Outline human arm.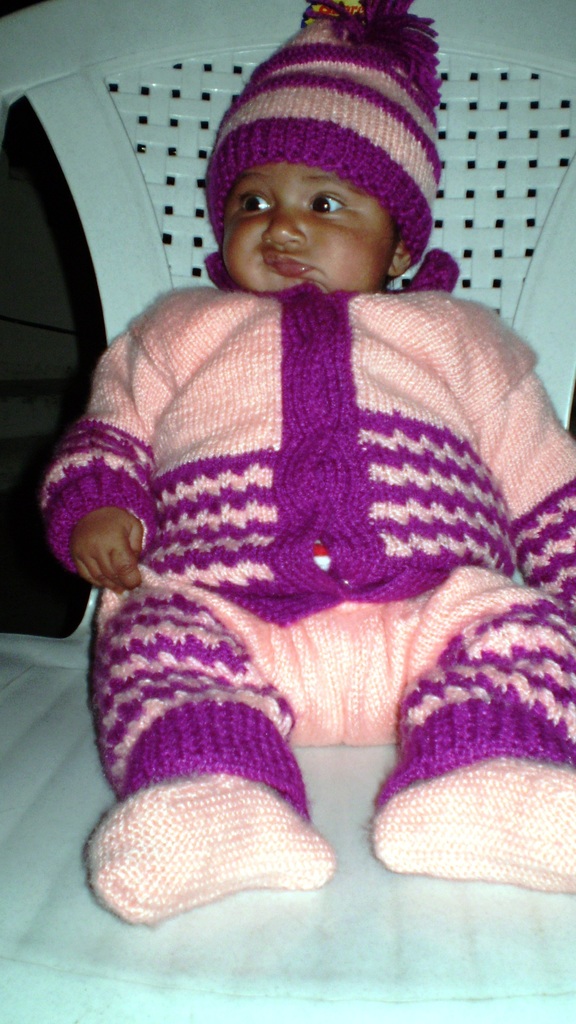
Outline: [459,303,575,618].
